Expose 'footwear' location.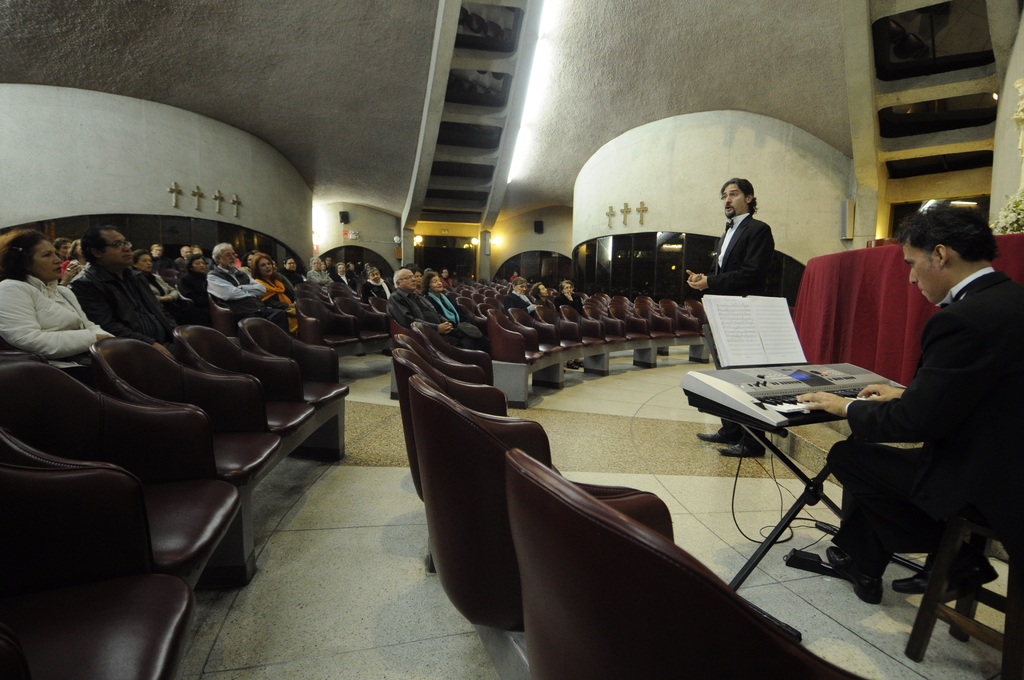
Exposed at rect(717, 442, 770, 454).
